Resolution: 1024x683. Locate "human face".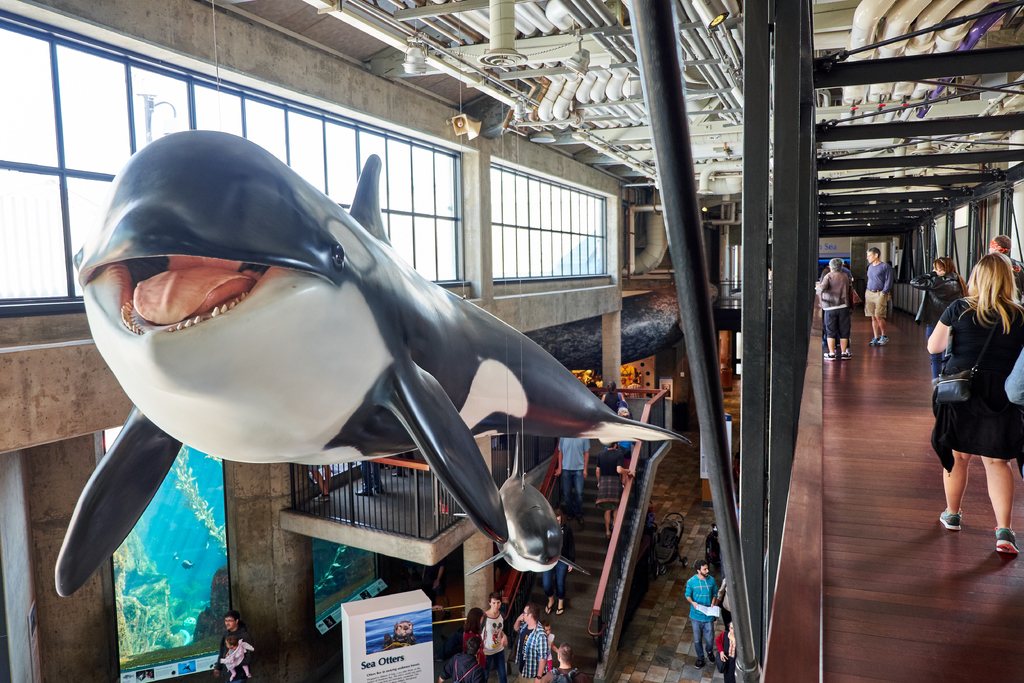
(left=867, top=250, right=875, bottom=263).
